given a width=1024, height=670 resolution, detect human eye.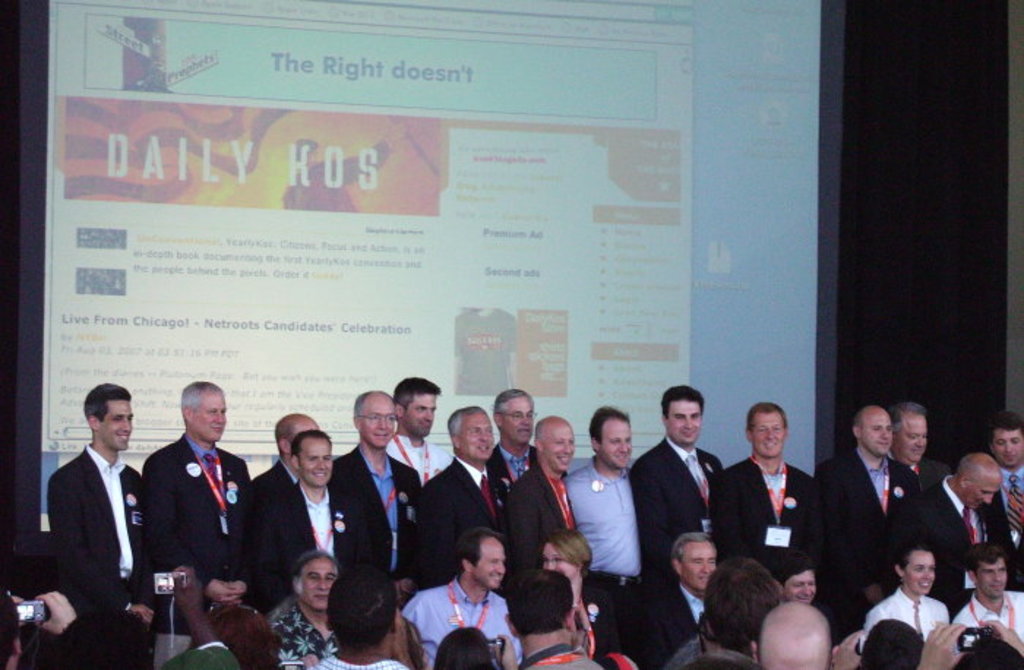
l=884, t=426, r=891, b=434.
